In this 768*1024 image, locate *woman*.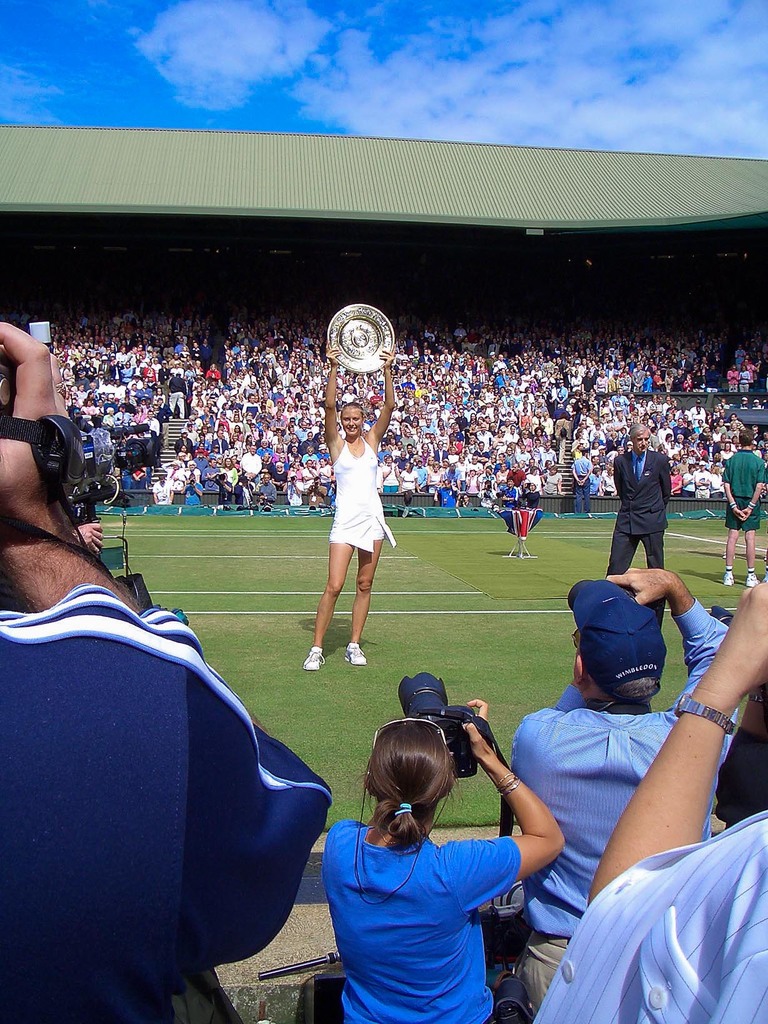
Bounding box: 429:465:442:492.
